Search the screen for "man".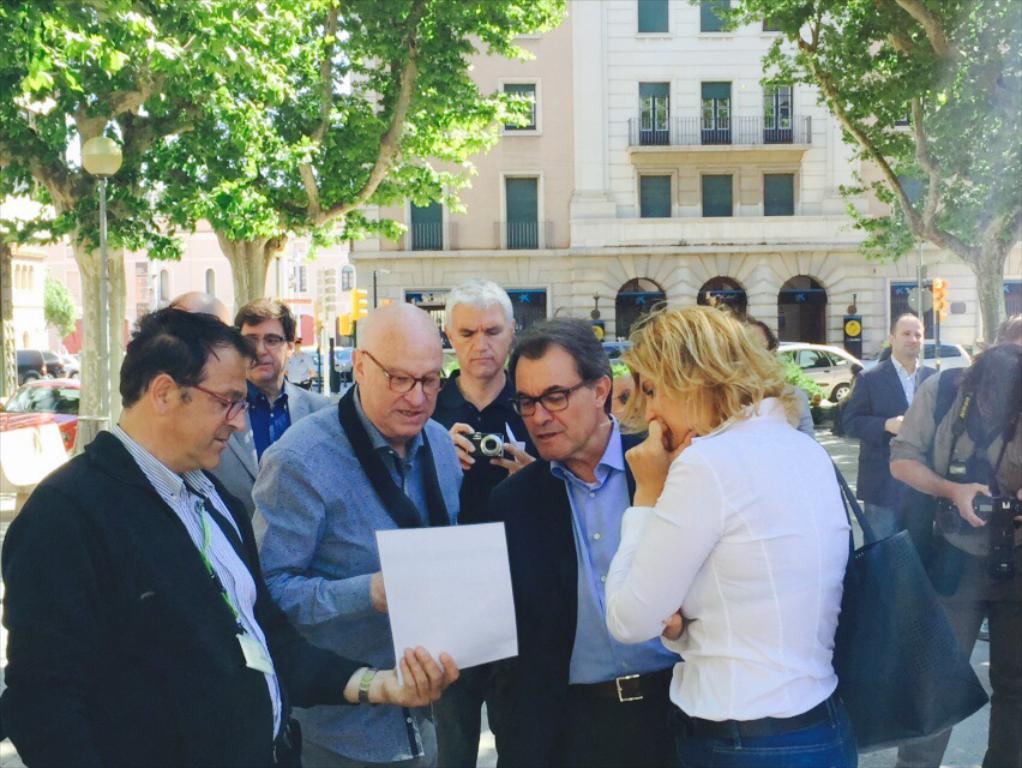
Found at select_region(202, 294, 341, 528).
